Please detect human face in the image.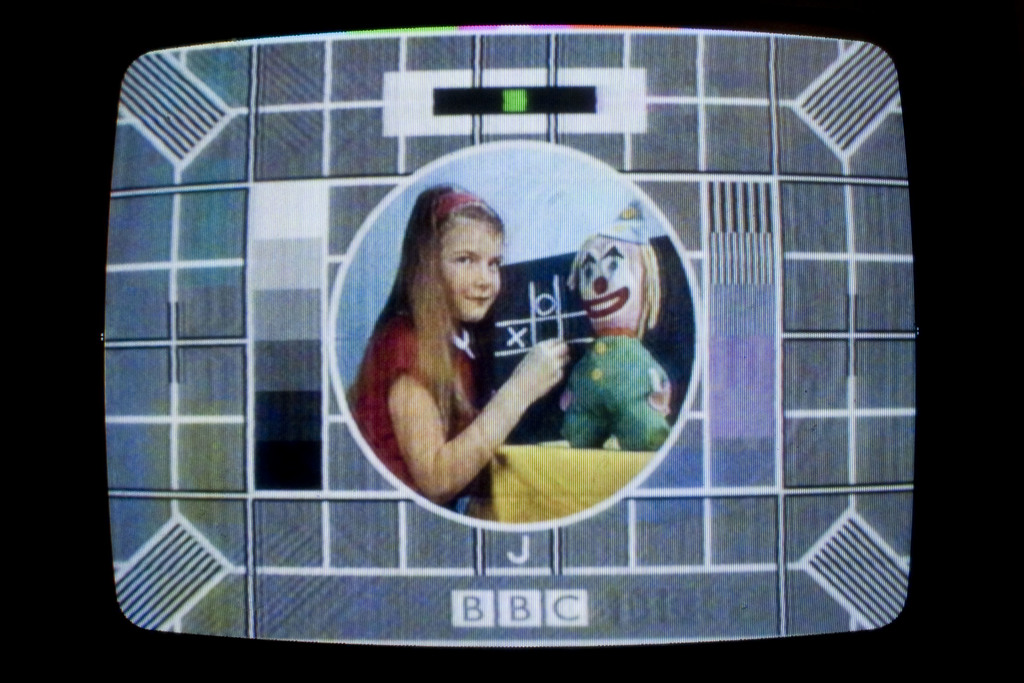
<box>440,211,504,322</box>.
